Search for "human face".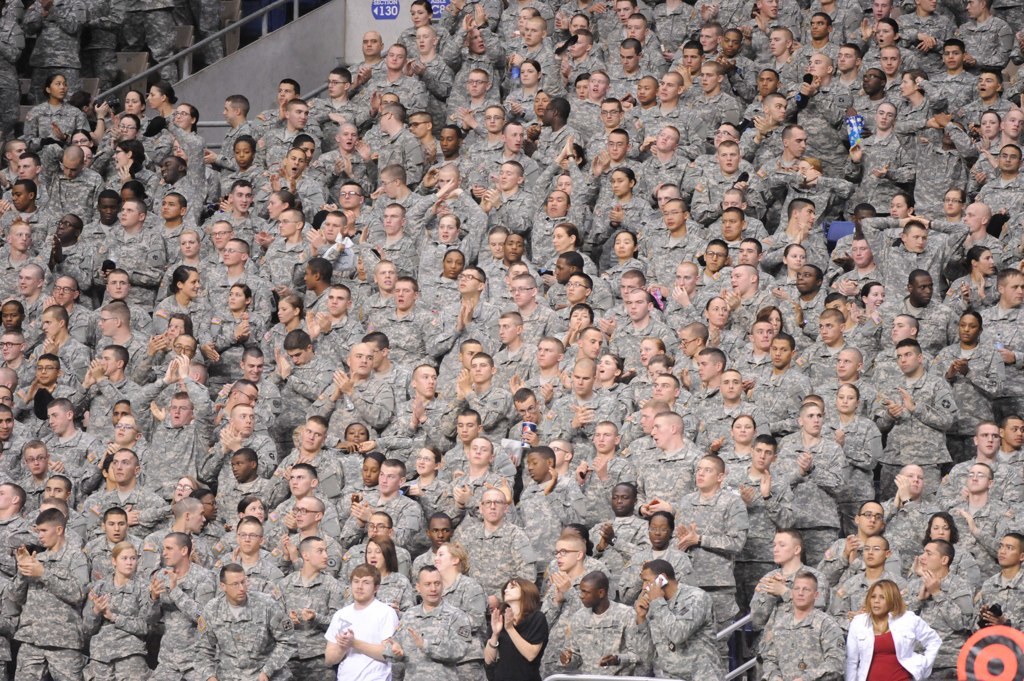
Found at [301,262,318,291].
